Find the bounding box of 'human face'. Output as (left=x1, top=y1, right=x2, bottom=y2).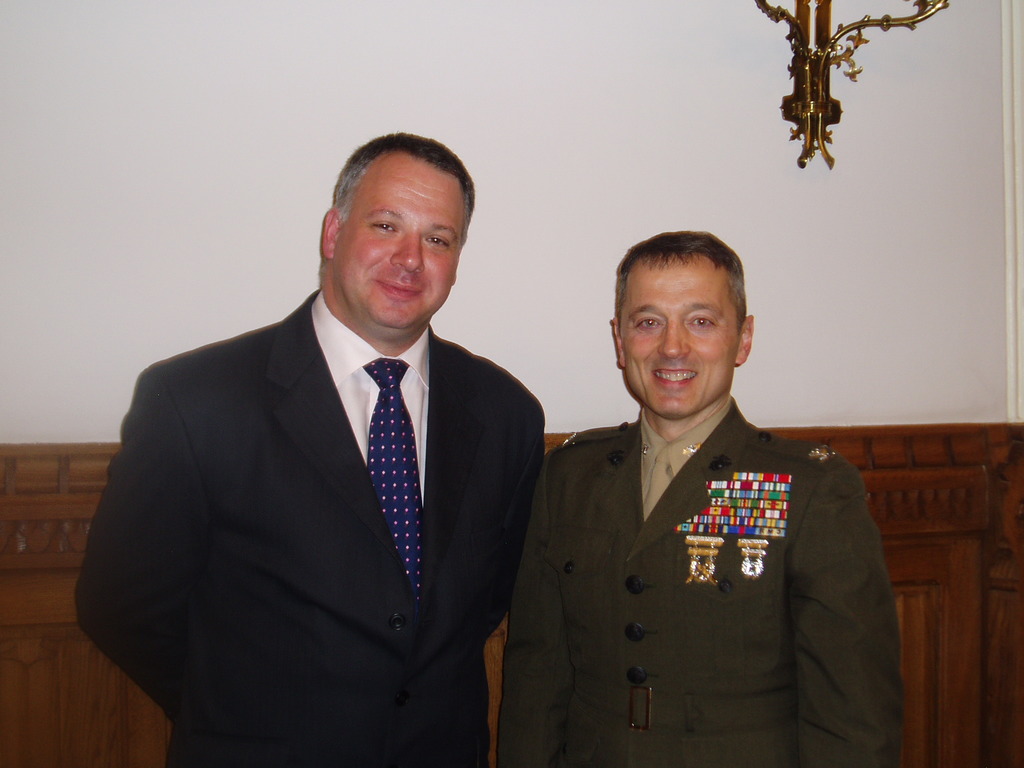
(left=626, top=265, right=738, bottom=419).
